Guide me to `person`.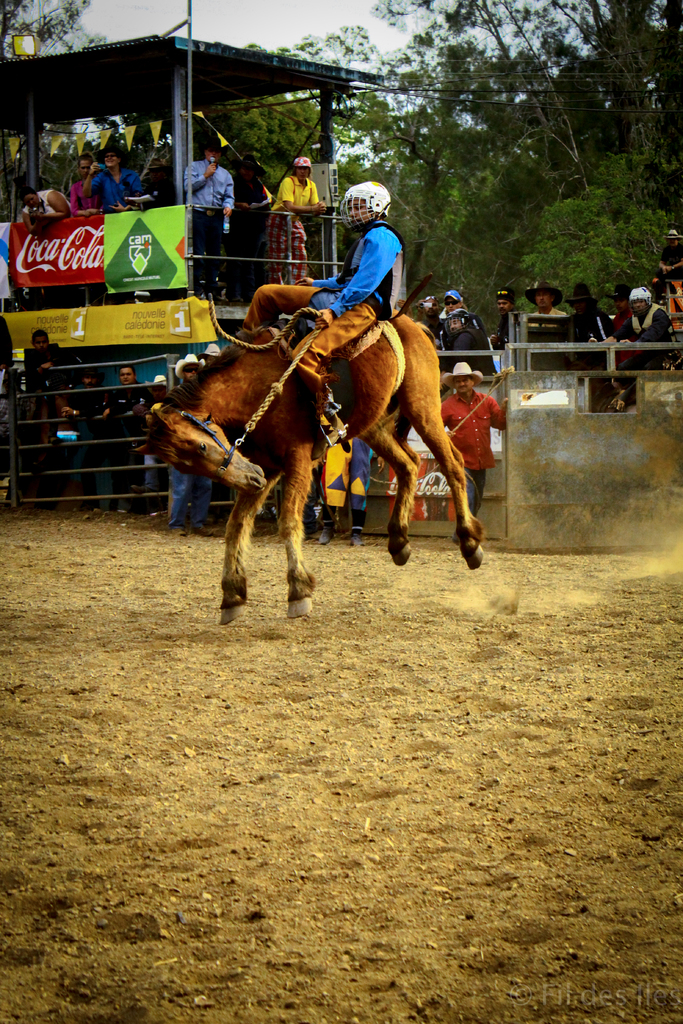
Guidance: region(531, 270, 564, 340).
